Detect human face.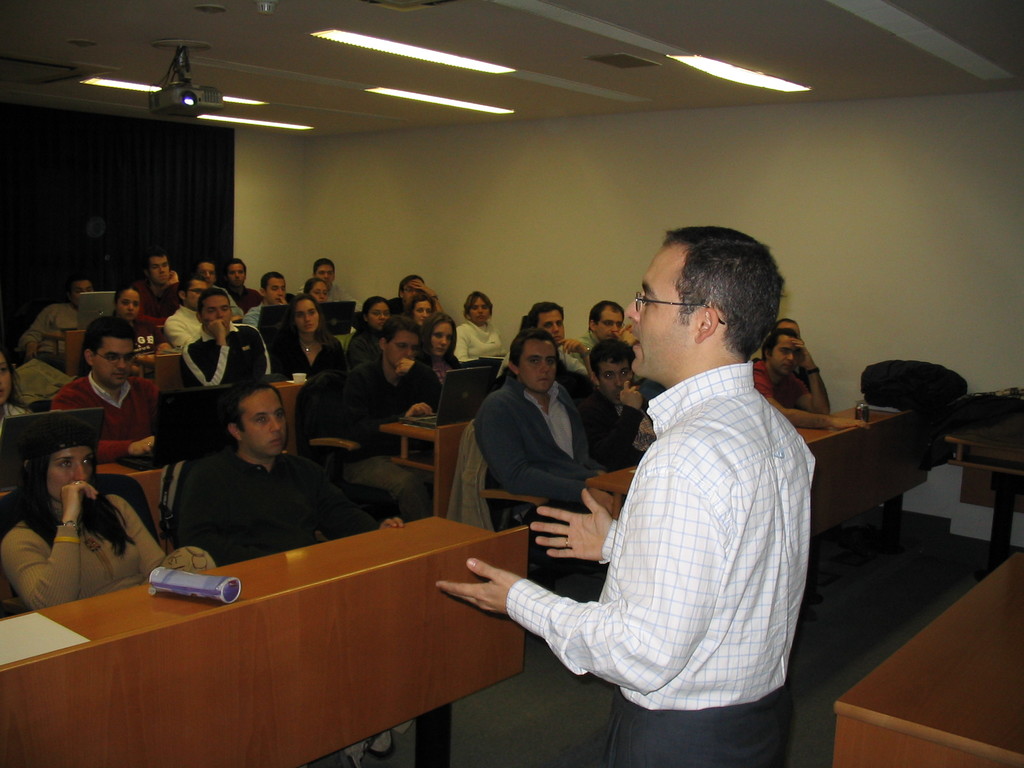
Detected at box(405, 284, 419, 305).
